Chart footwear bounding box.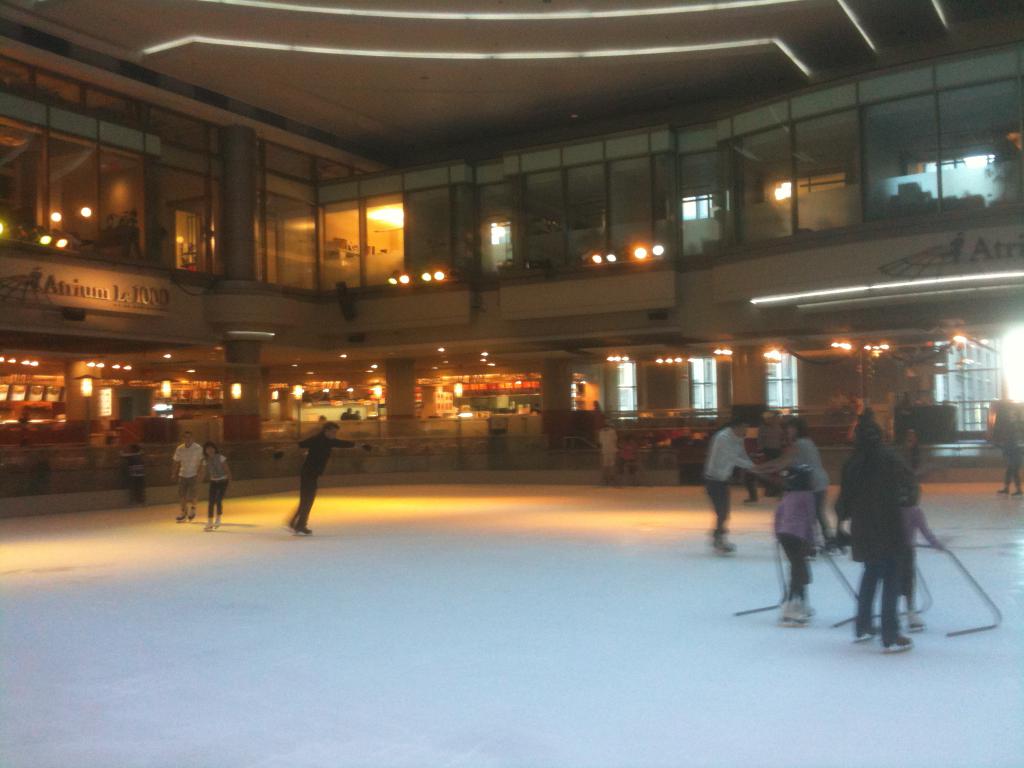
Charted: select_region(714, 534, 732, 558).
